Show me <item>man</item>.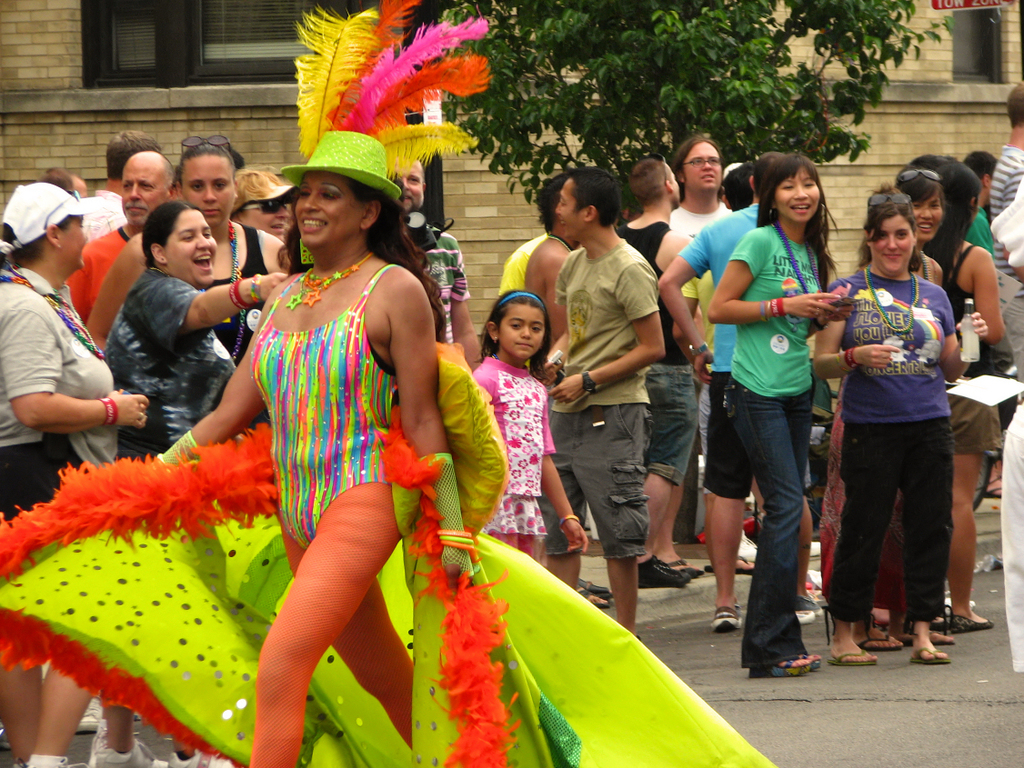
<item>man</item> is here: bbox=[669, 130, 730, 237].
